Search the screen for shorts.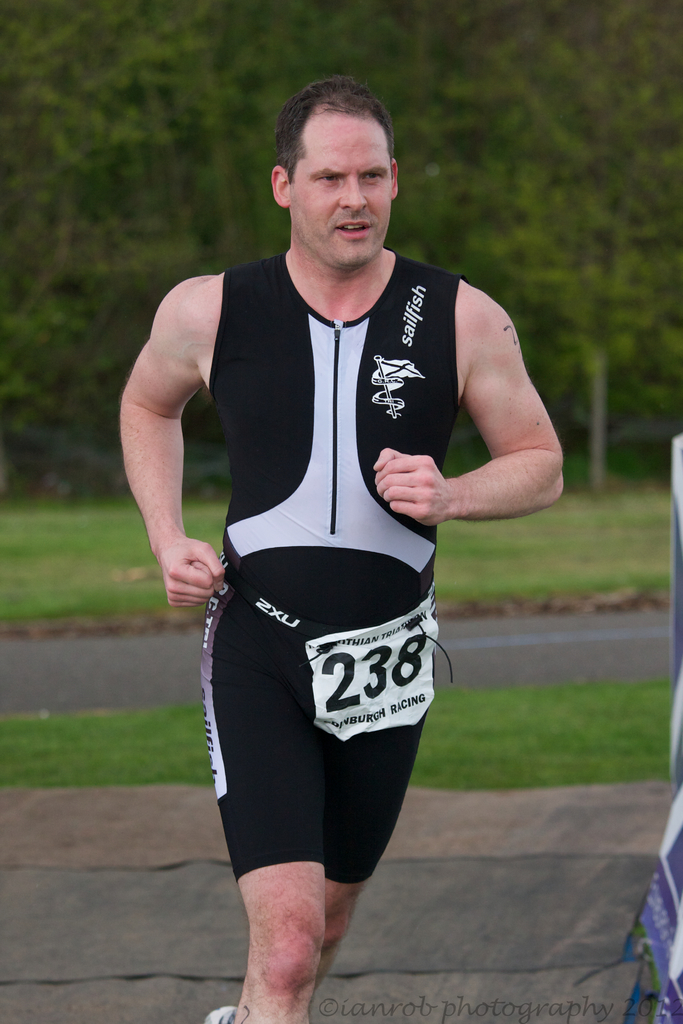
Found at <box>206,548,472,868</box>.
